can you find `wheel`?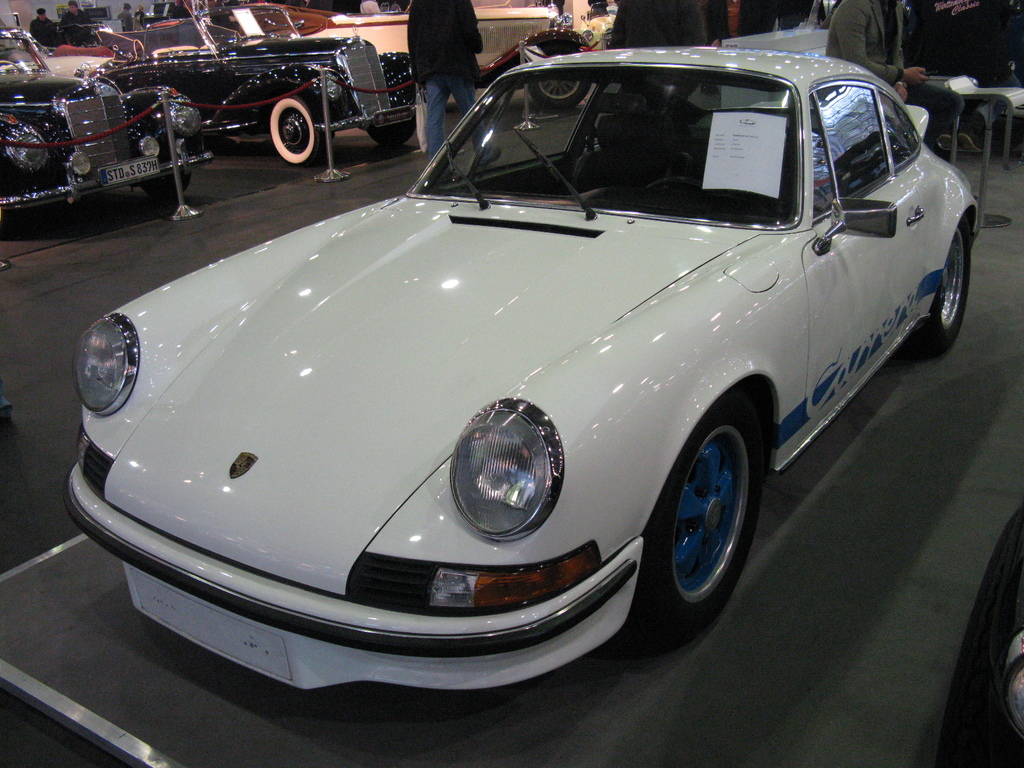
Yes, bounding box: [left=539, top=77, right=588, bottom=109].
